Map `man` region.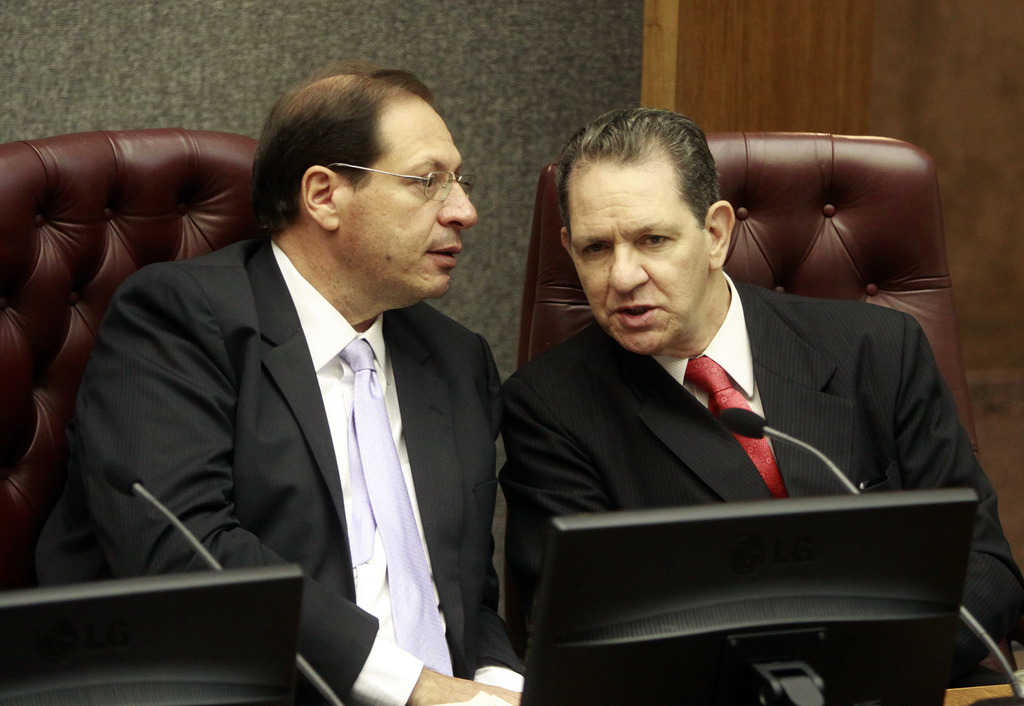
Mapped to (25, 60, 529, 705).
